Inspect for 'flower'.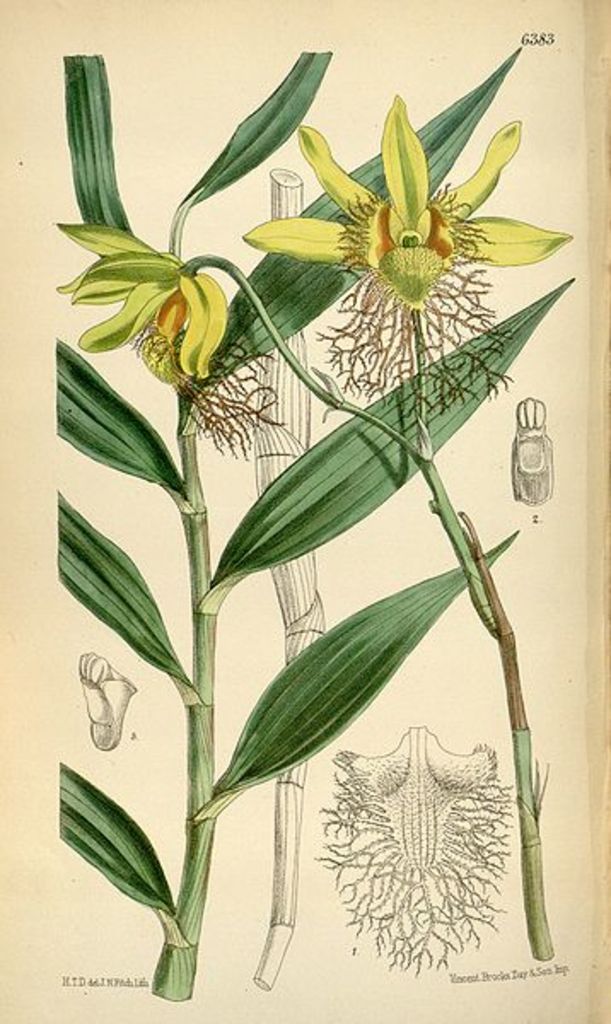
Inspection: [56, 222, 251, 387].
